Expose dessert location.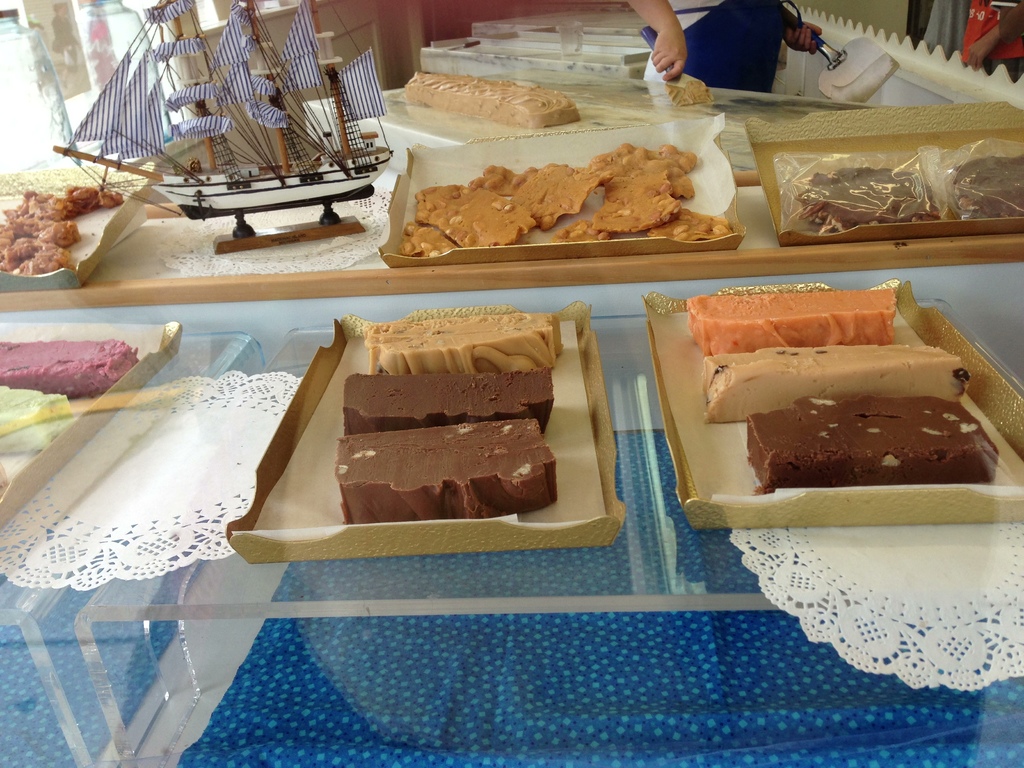
Exposed at (x1=360, y1=310, x2=562, y2=374).
